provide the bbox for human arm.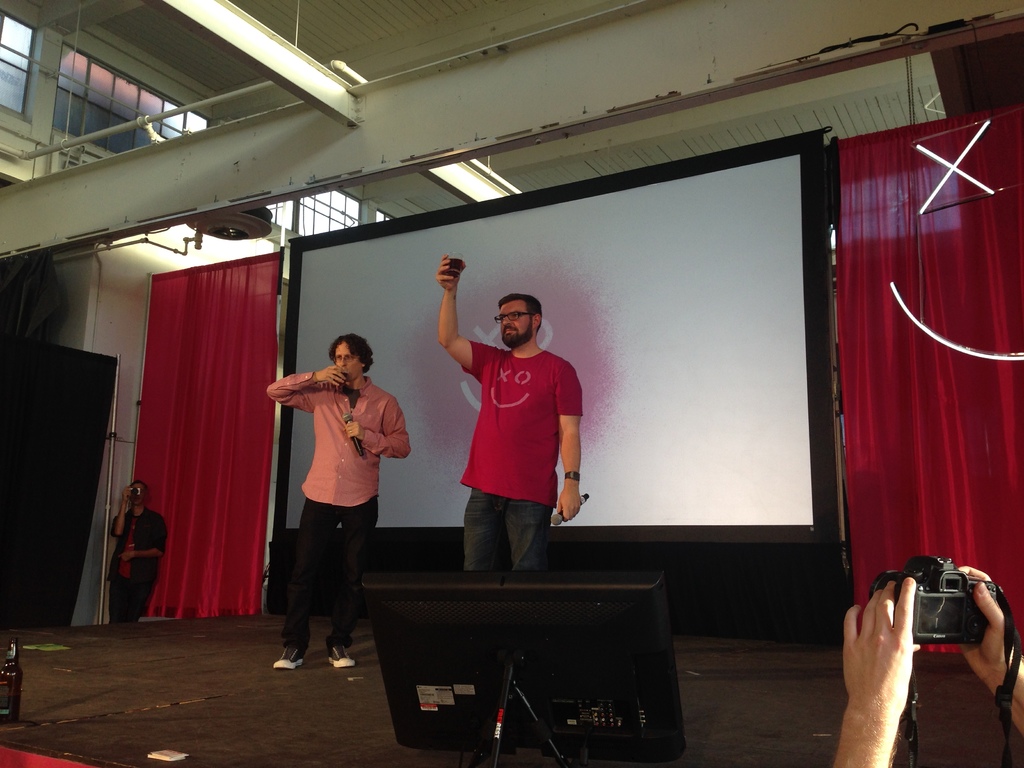
[826,580,918,767].
